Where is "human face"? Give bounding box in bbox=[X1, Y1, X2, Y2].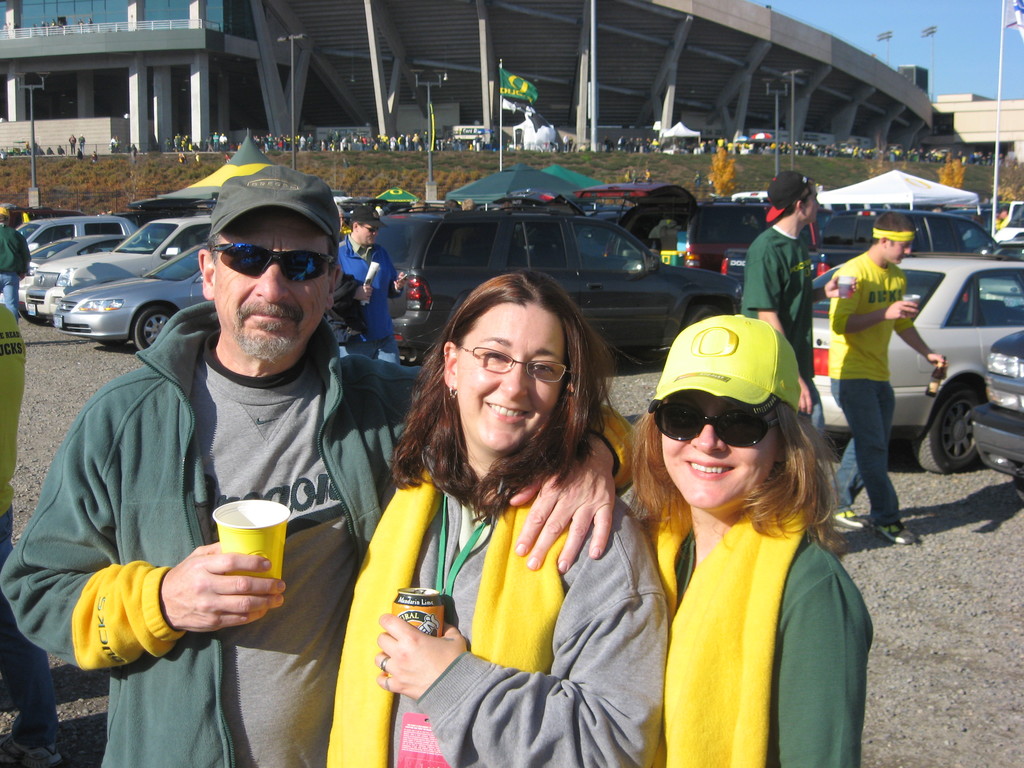
bbox=[888, 235, 917, 265].
